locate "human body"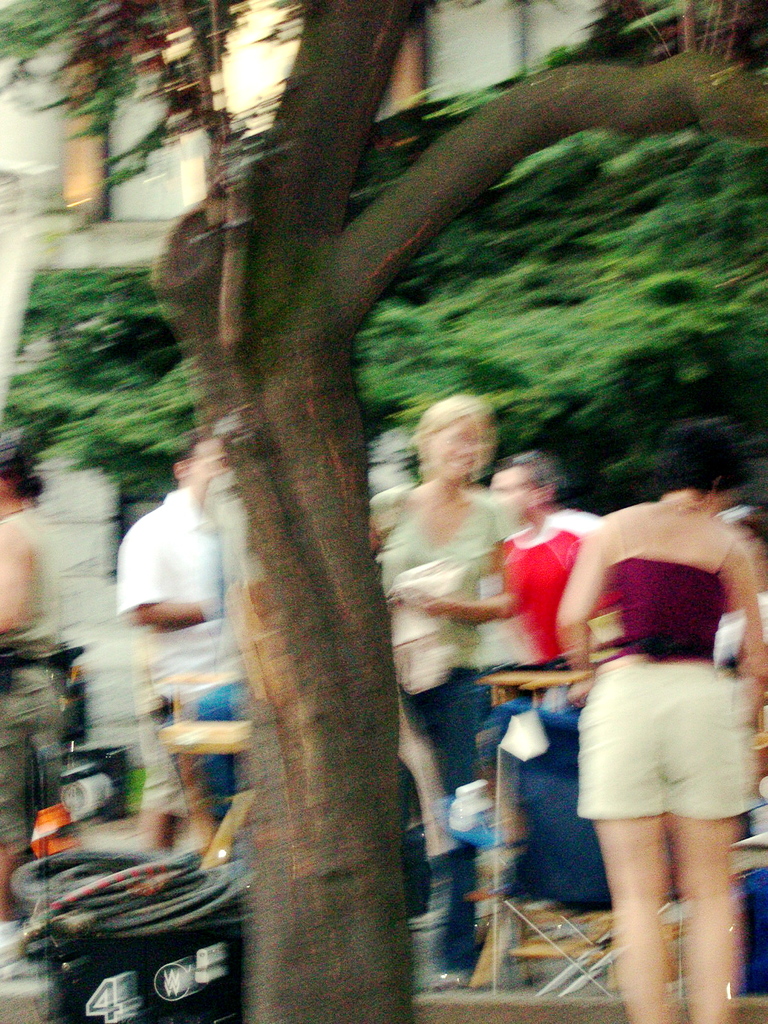
Rect(507, 511, 754, 982)
